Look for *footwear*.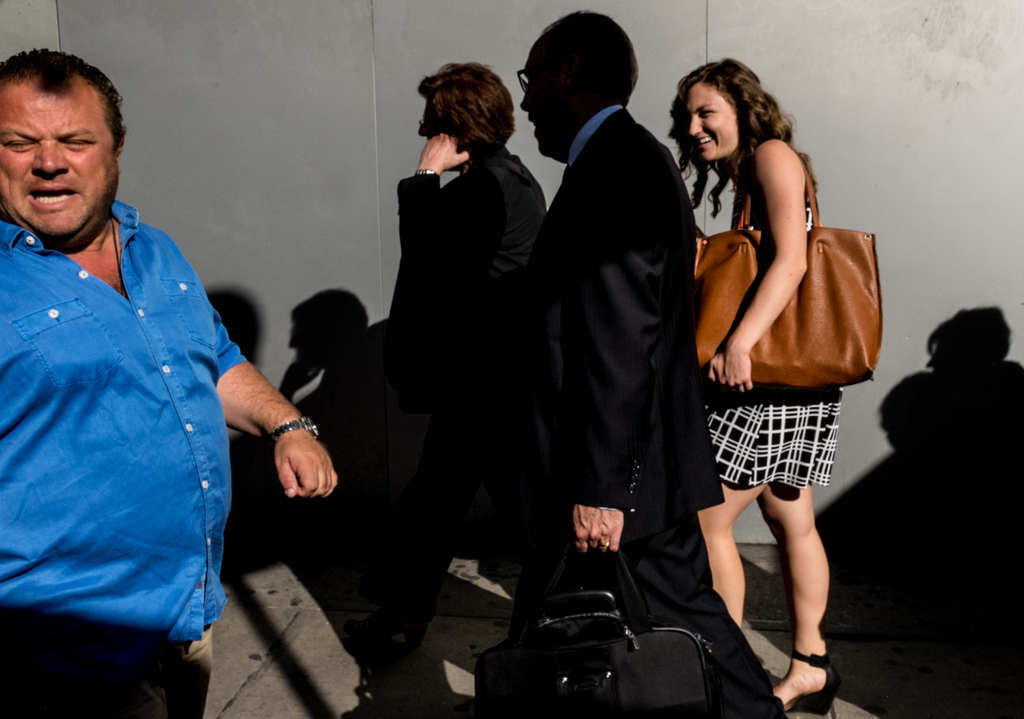
Found: 785, 630, 847, 703.
